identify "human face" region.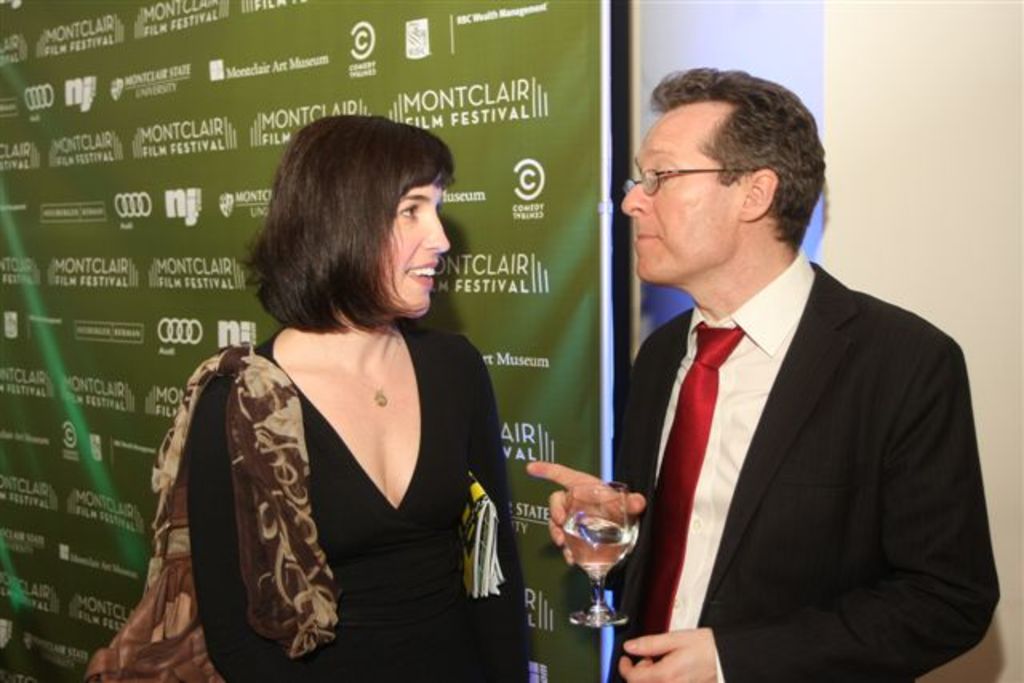
Region: x1=626 y1=114 x2=741 y2=283.
